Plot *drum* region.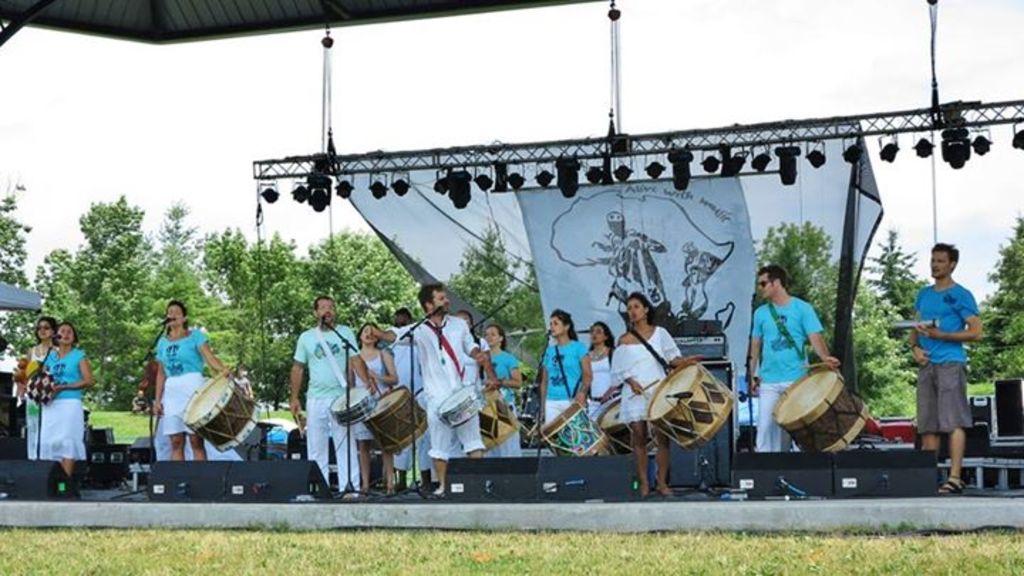
Plotted at [771, 361, 872, 454].
